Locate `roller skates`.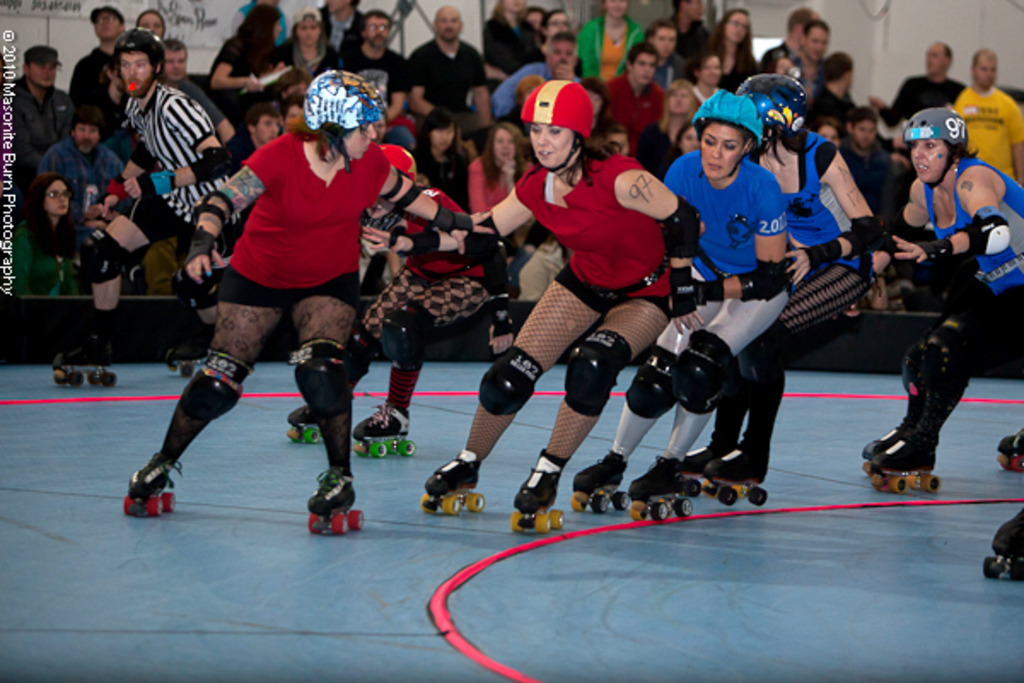
Bounding box: crop(164, 323, 210, 374).
